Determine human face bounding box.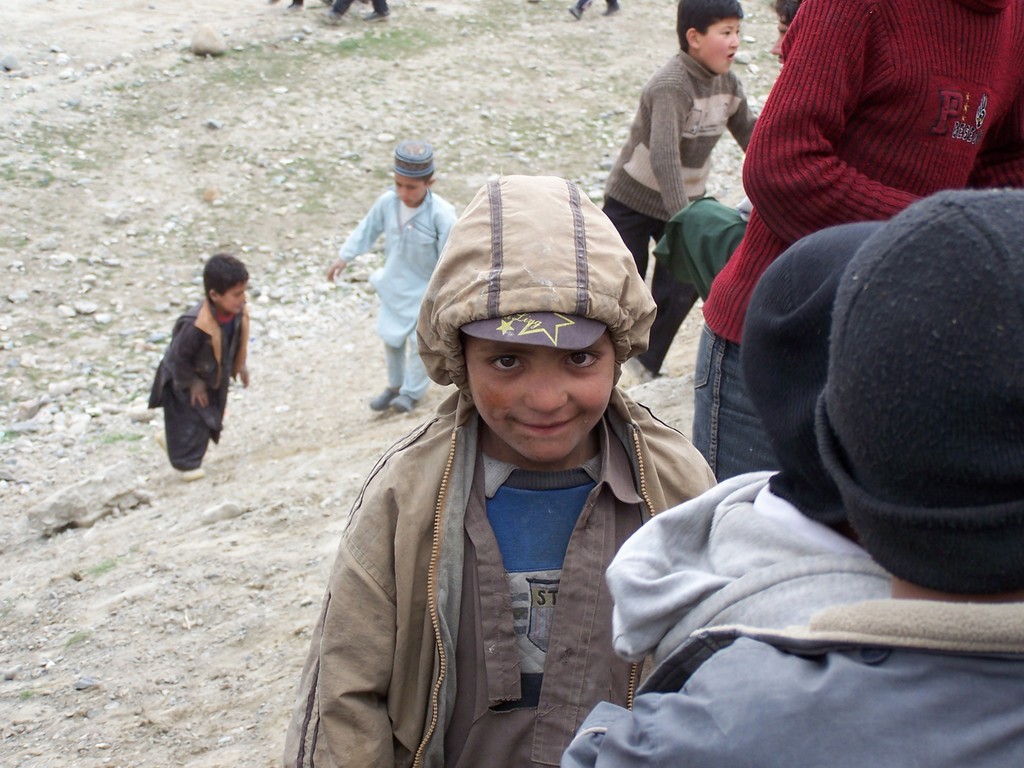
Determined: bbox=[703, 15, 742, 75].
